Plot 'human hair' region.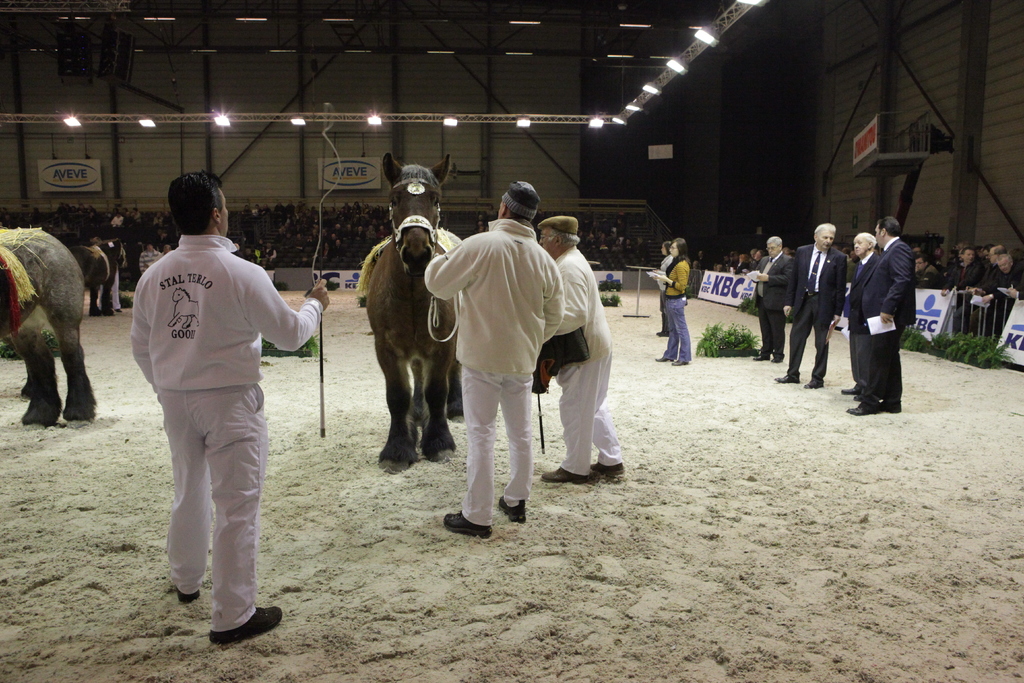
Plotted at {"x1": 675, "y1": 235, "x2": 685, "y2": 256}.
